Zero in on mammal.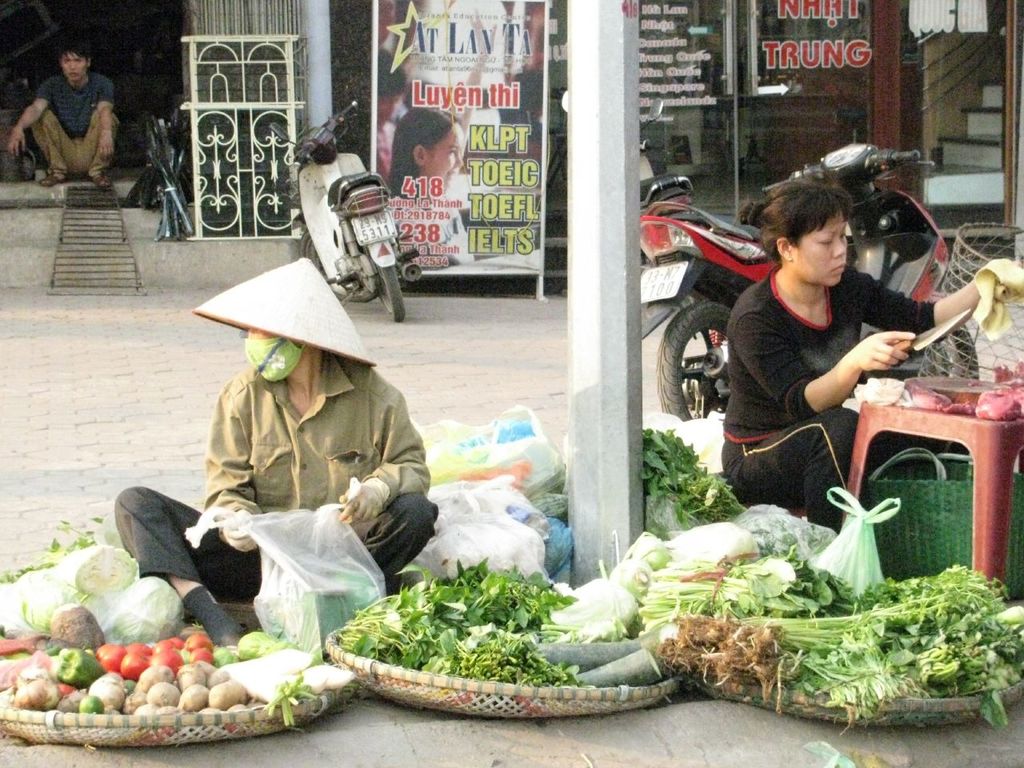
Zeroed in: (x1=6, y1=42, x2=122, y2=186).
